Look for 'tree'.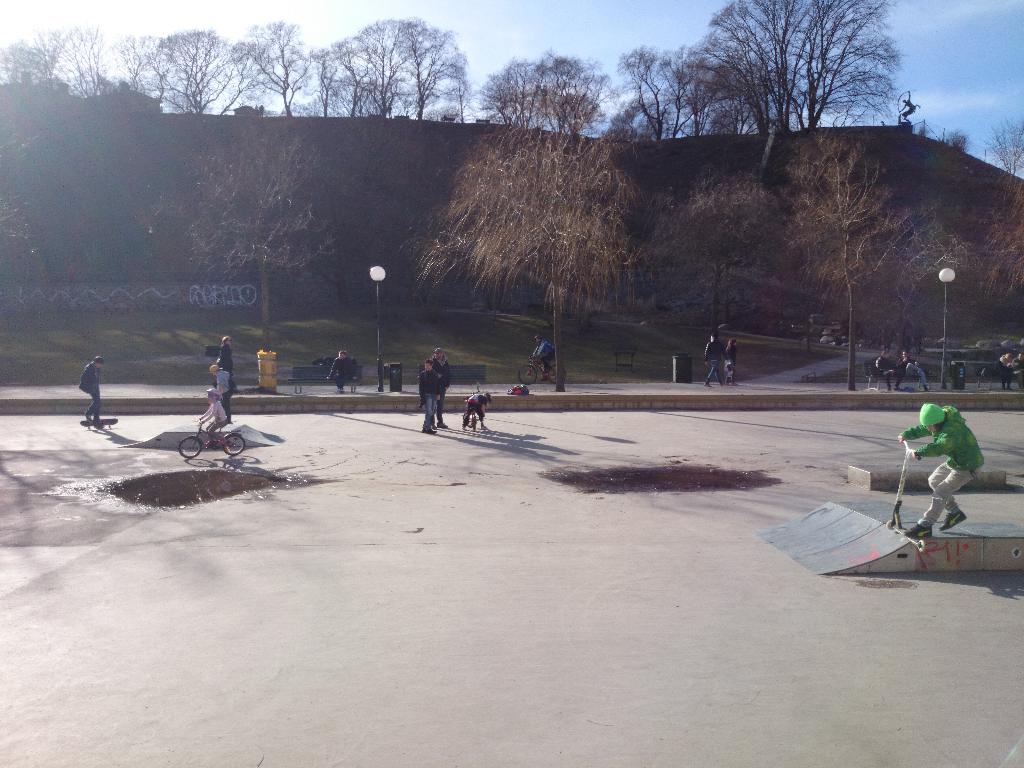
Found: l=185, t=131, r=340, b=339.
